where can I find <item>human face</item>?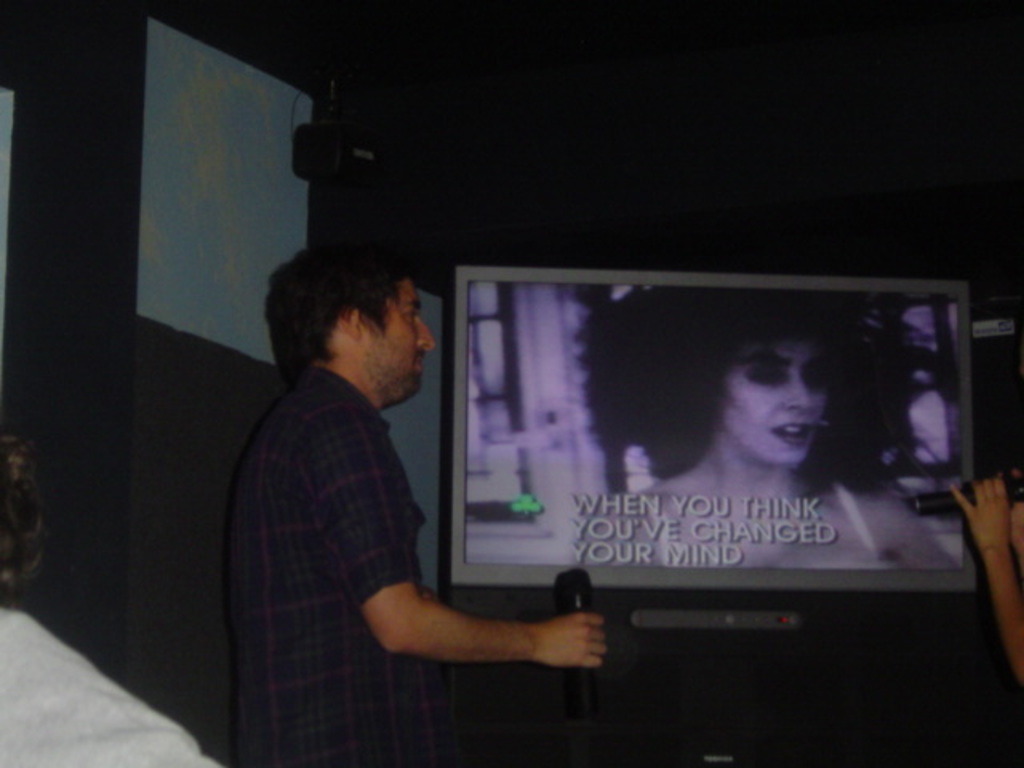
You can find it at x1=363, y1=282, x2=434, y2=400.
